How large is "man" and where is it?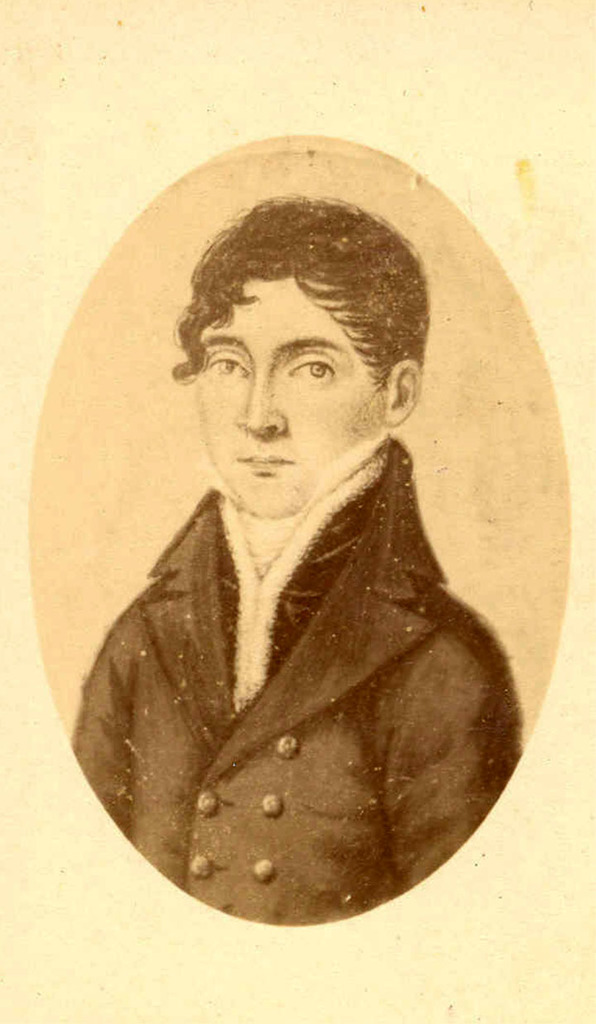
Bounding box: 64/200/534/930.
